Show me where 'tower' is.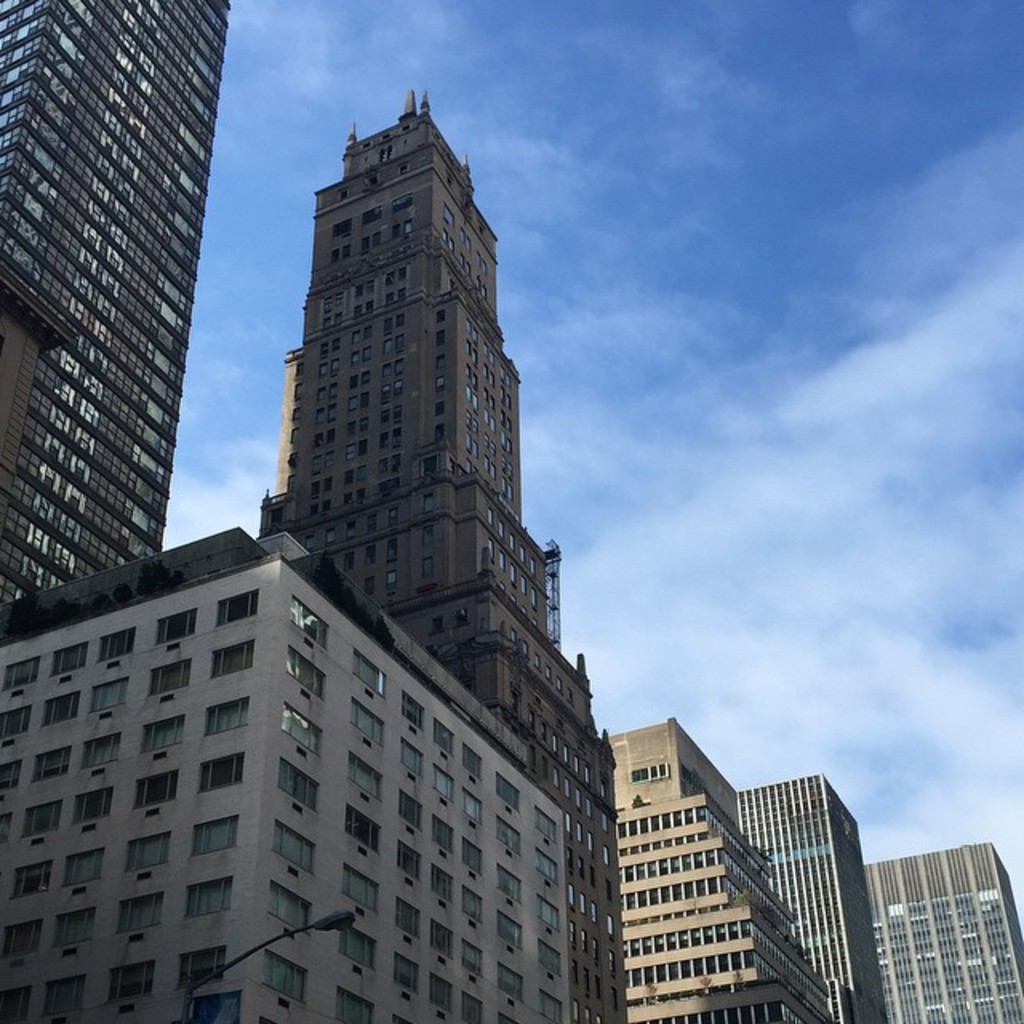
'tower' is at bbox=[0, 0, 234, 603].
